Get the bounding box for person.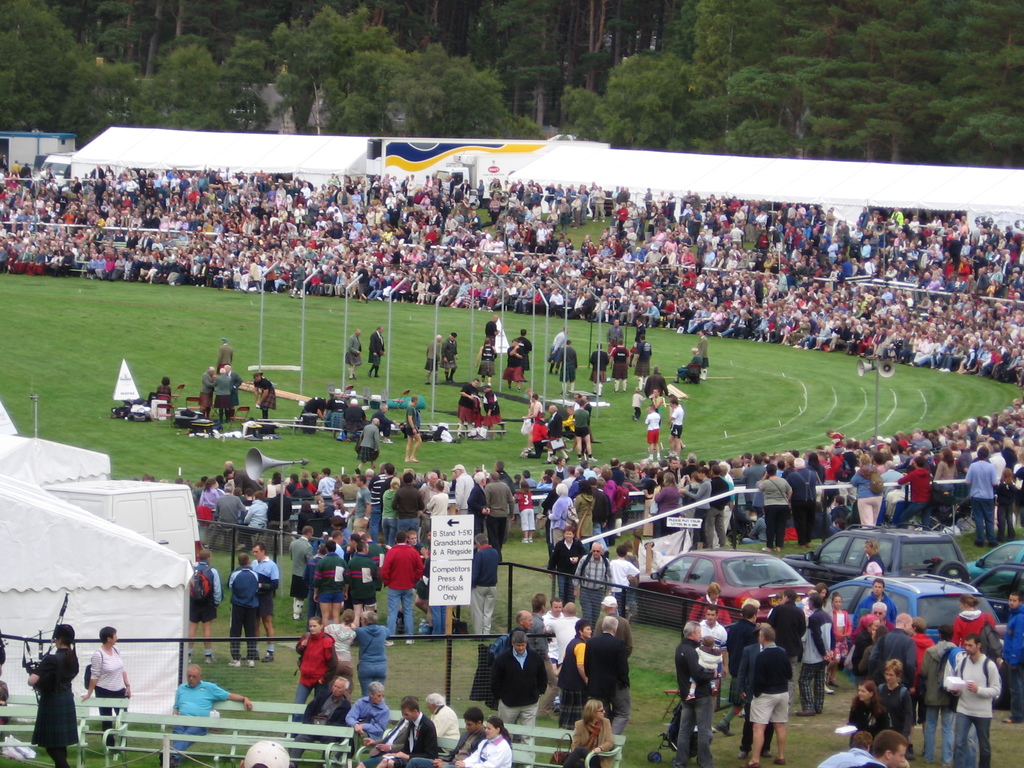
select_region(716, 604, 757, 735).
